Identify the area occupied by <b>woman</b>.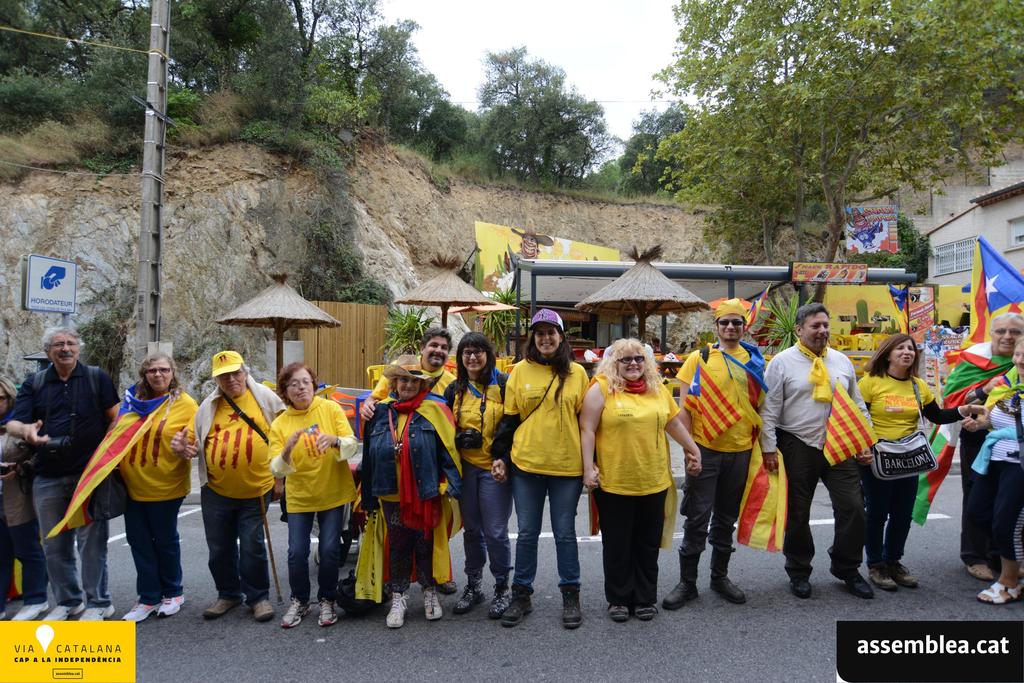
Area: region(266, 362, 356, 634).
